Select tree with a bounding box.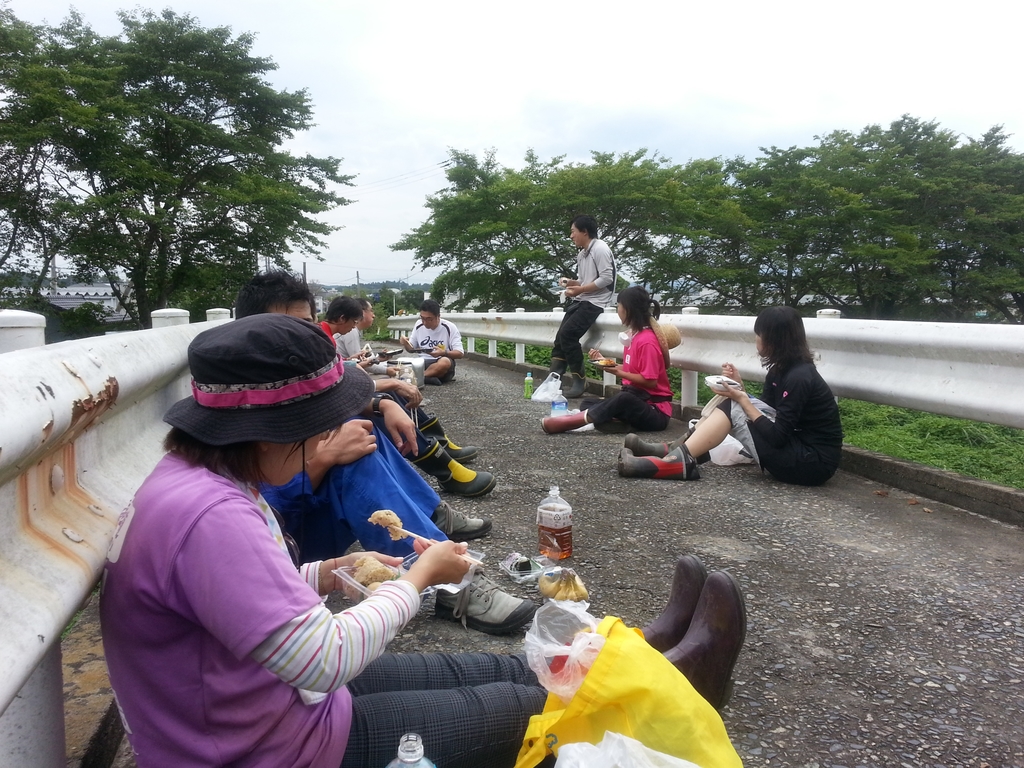
crop(755, 141, 858, 317).
